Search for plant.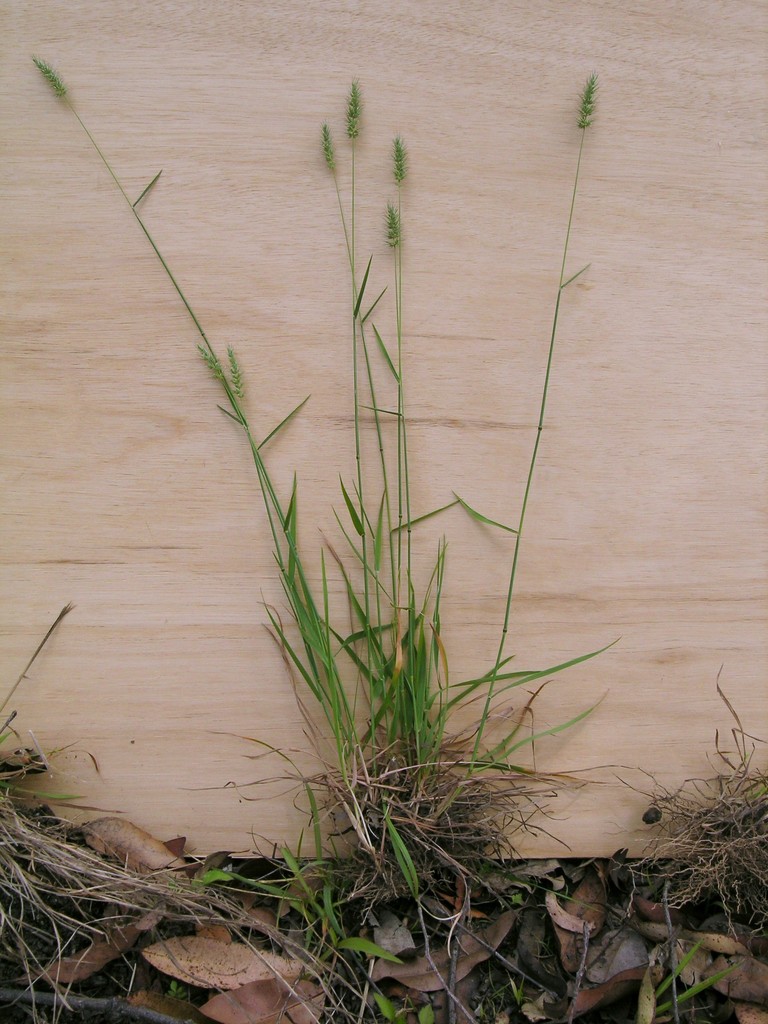
Found at region(600, 686, 767, 1023).
